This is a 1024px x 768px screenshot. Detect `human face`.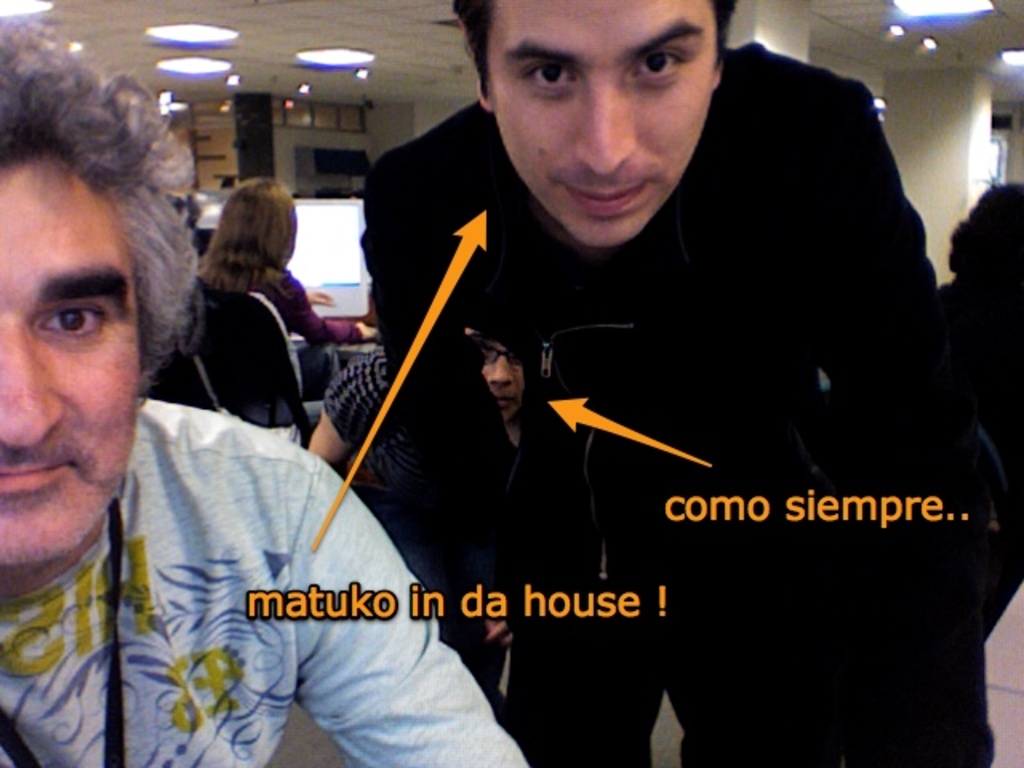
Rect(488, 0, 712, 243).
